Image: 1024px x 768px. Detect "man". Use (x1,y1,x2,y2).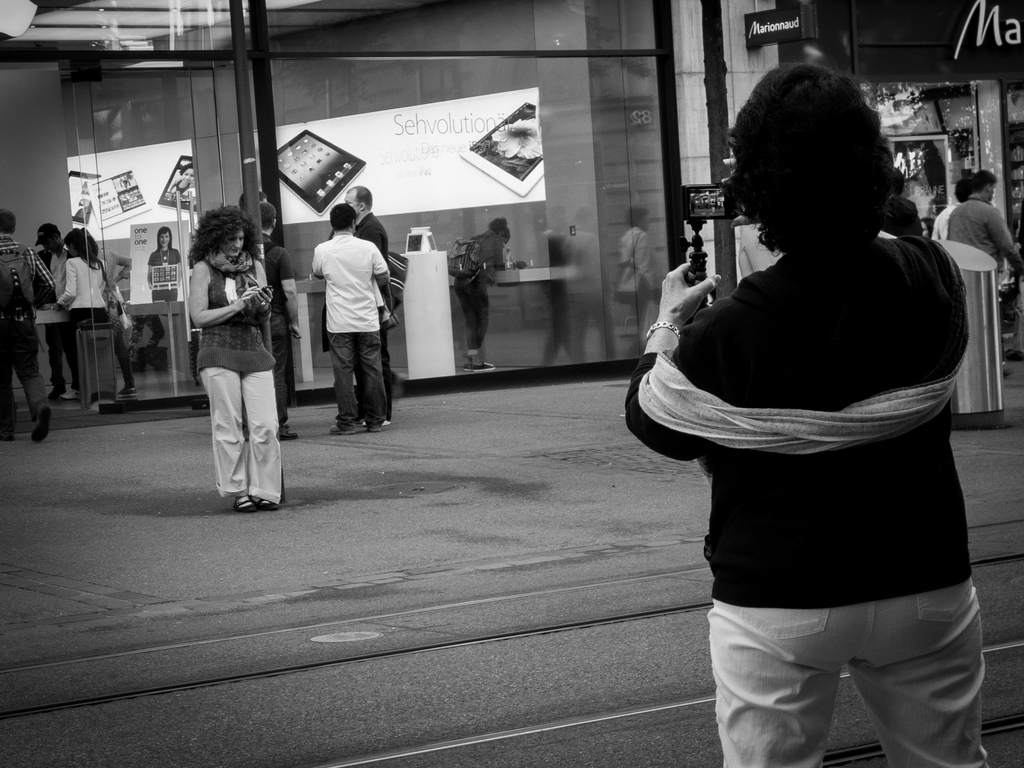
(33,221,80,401).
